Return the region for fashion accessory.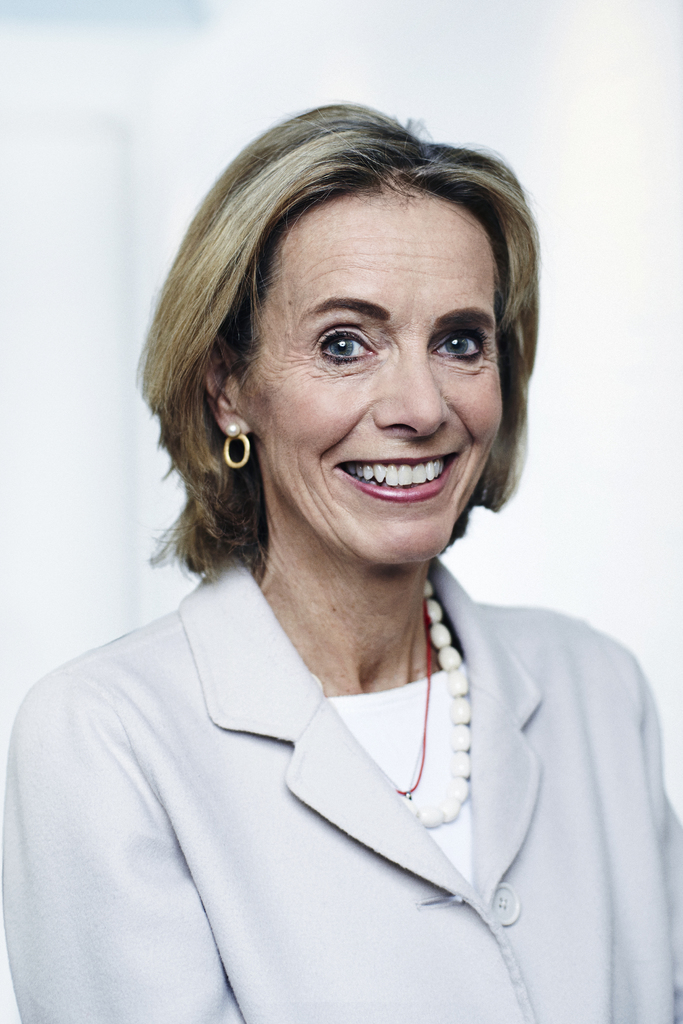
<box>220,421,253,468</box>.
